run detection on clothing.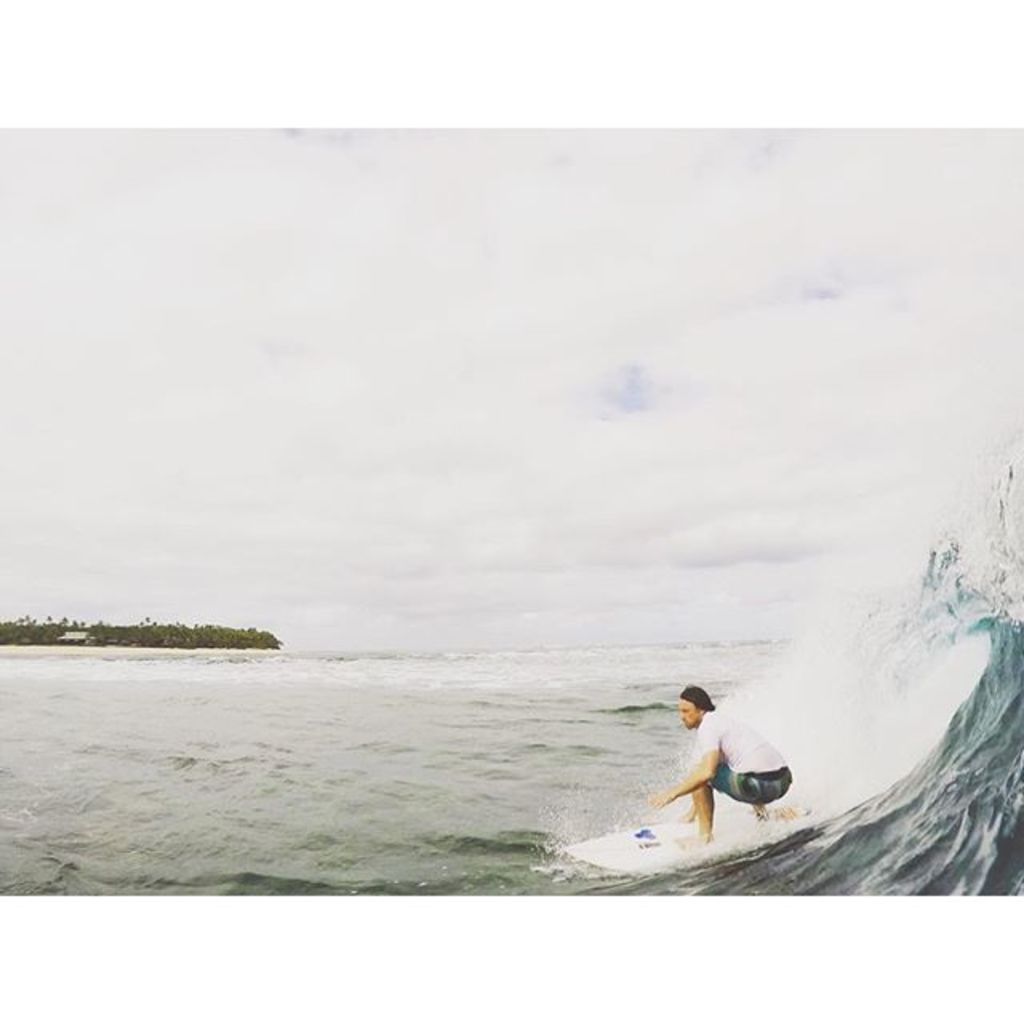
Result: (x1=658, y1=694, x2=770, y2=840).
